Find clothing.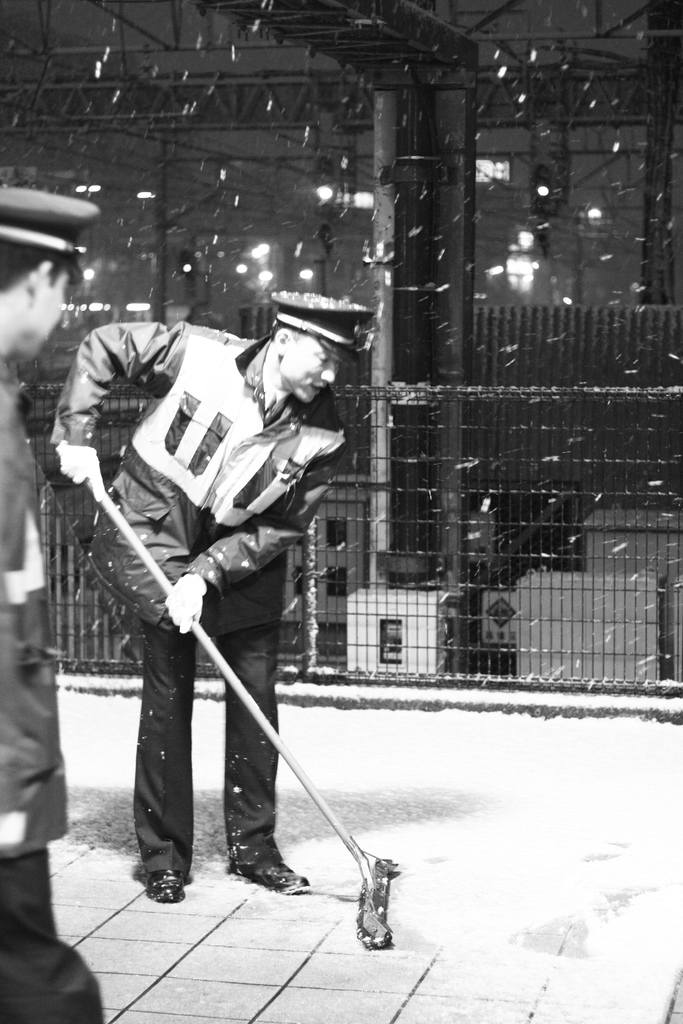
BBox(83, 302, 352, 879).
